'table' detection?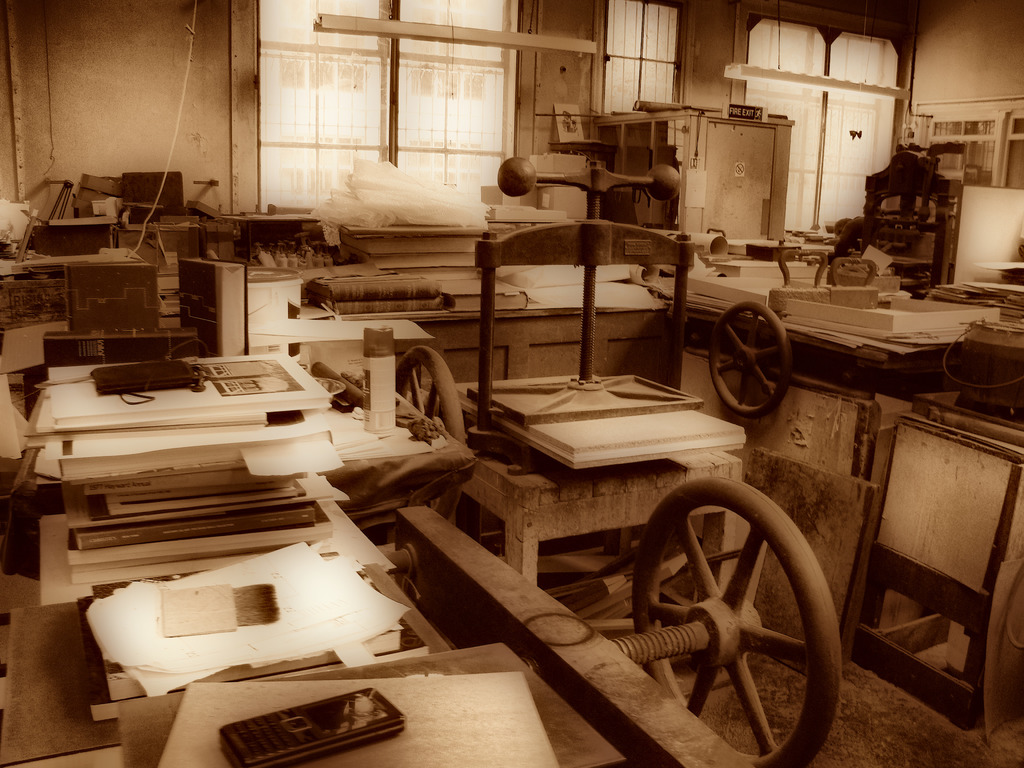
17, 376, 463, 541
